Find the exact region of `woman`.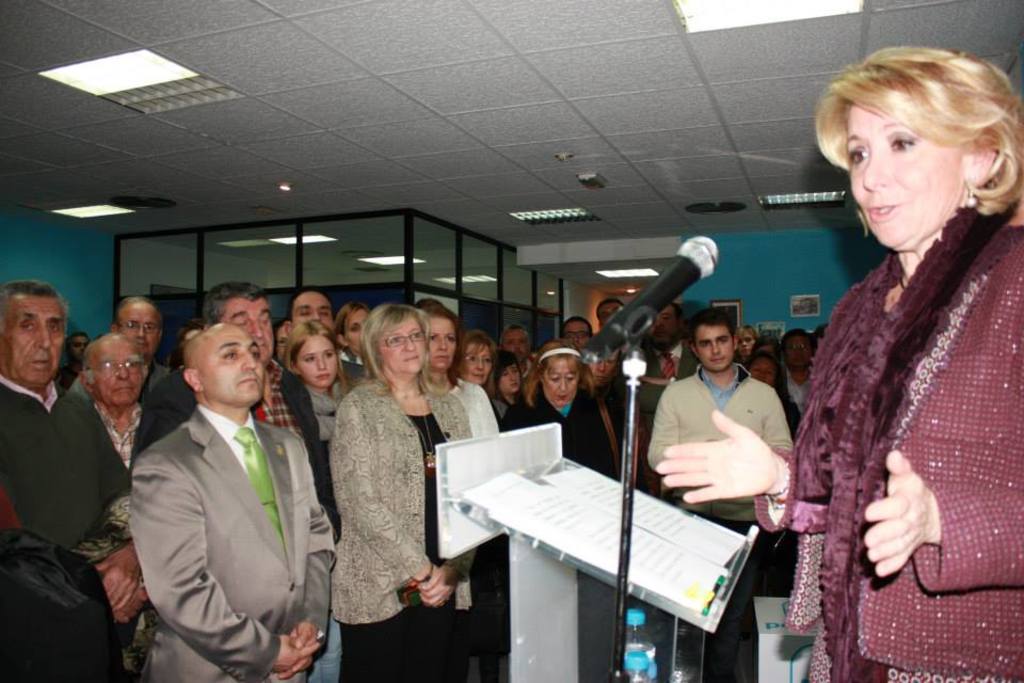
Exact region: locate(284, 324, 356, 490).
